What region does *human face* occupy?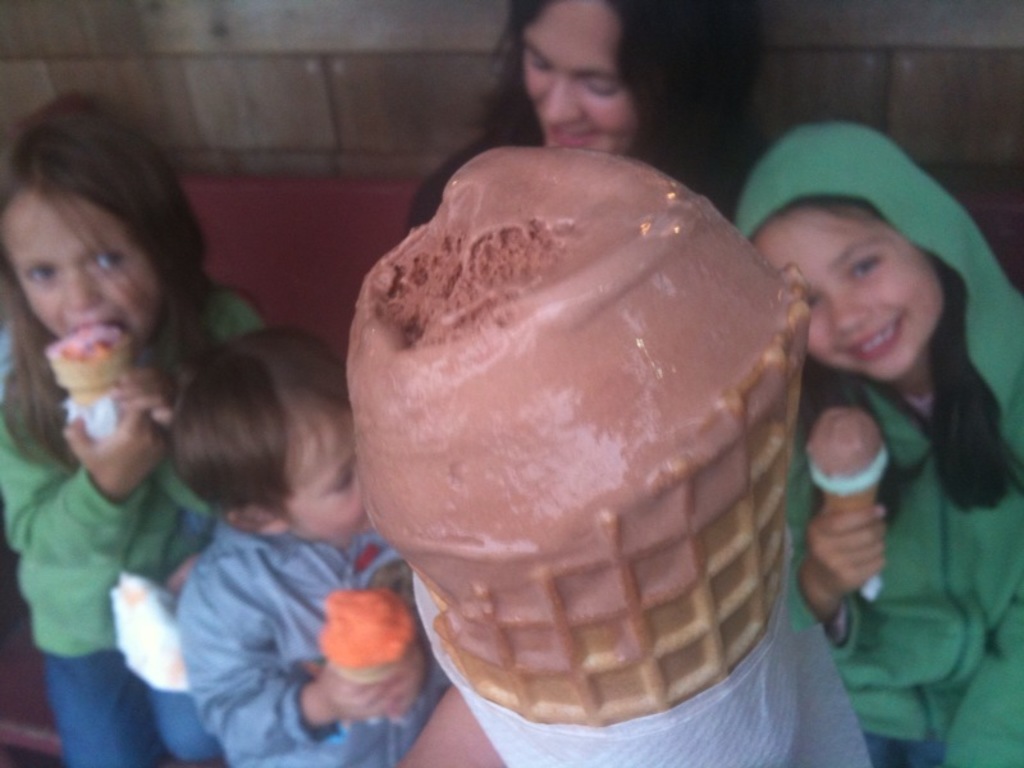
x1=751 y1=202 x2=946 y2=384.
